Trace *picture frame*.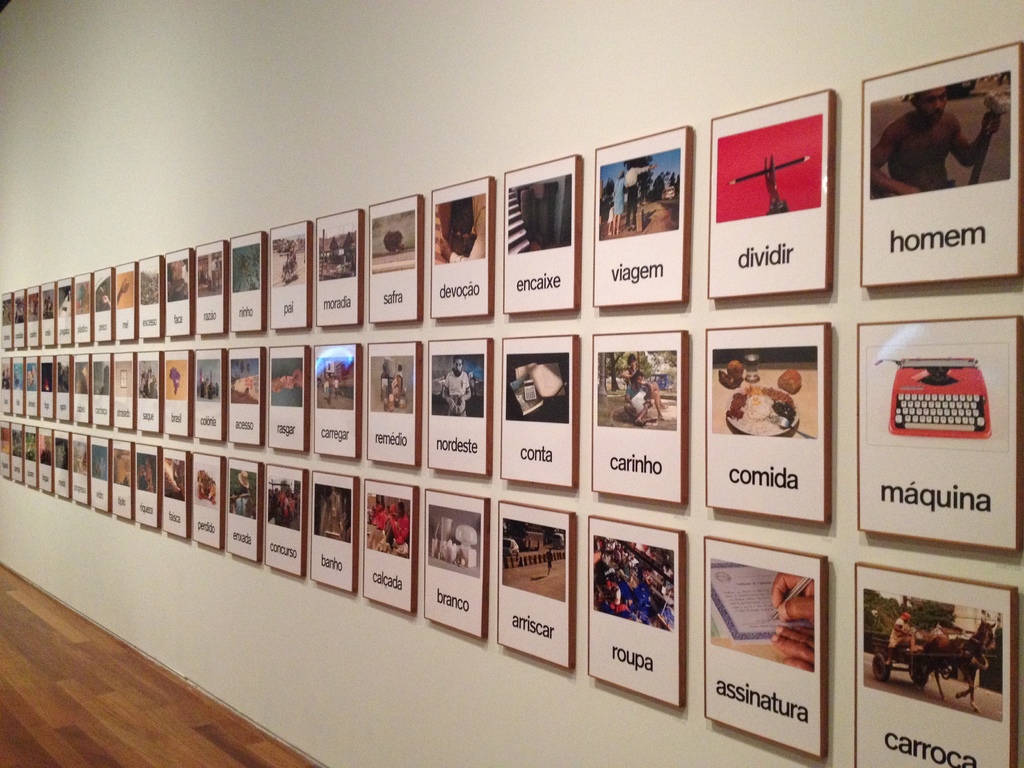
Traced to left=594, top=121, right=687, bottom=307.
